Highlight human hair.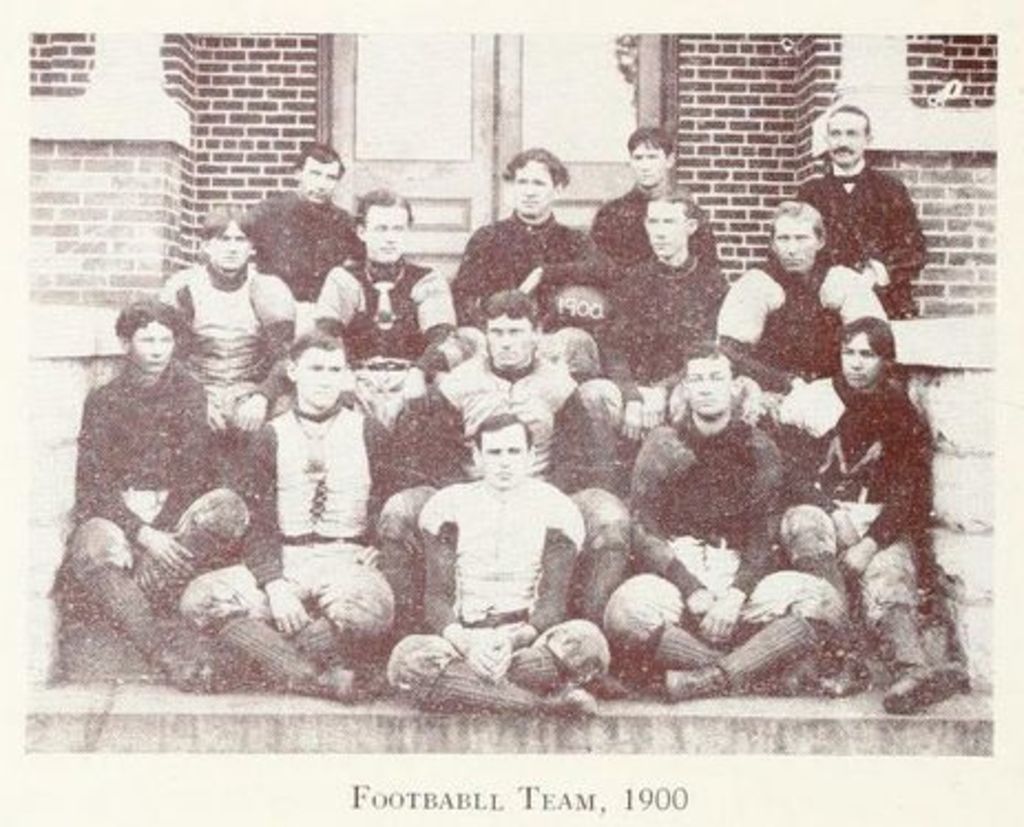
Highlighted region: x1=358 y1=184 x2=411 y2=223.
